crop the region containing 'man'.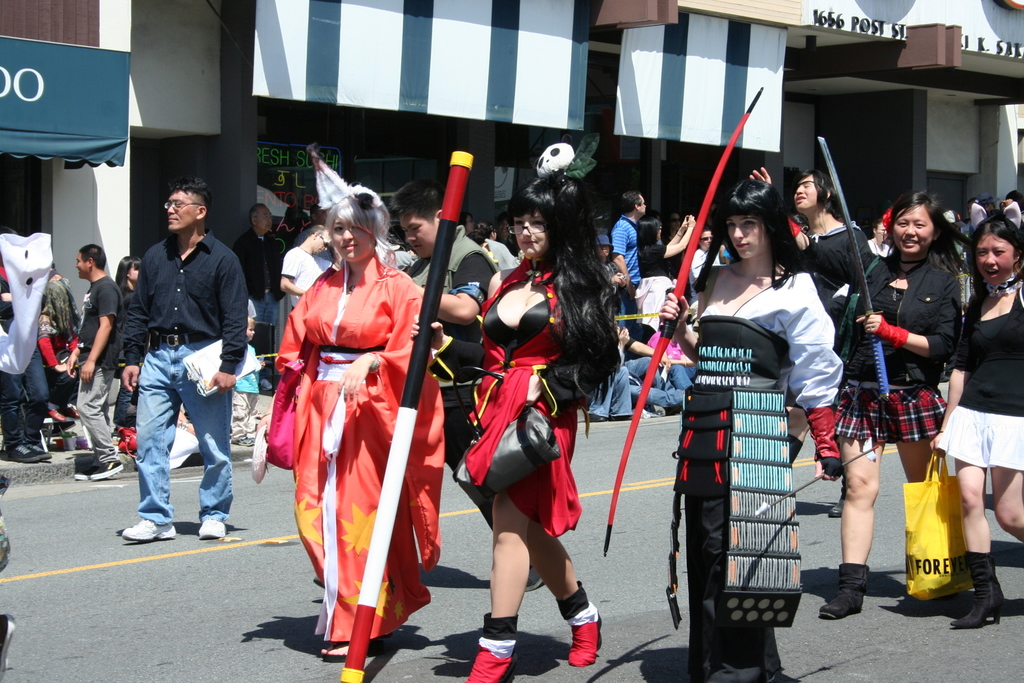
Crop region: rect(232, 204, 285, 395).
